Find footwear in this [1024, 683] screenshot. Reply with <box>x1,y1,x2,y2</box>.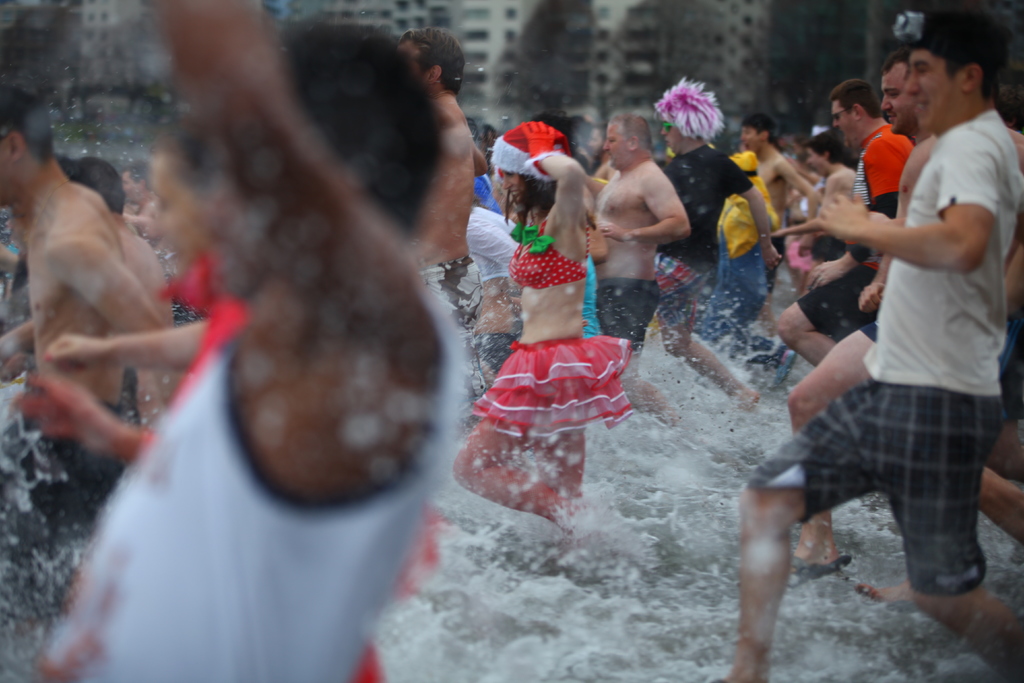
<box>774,347,797,392</box>.
